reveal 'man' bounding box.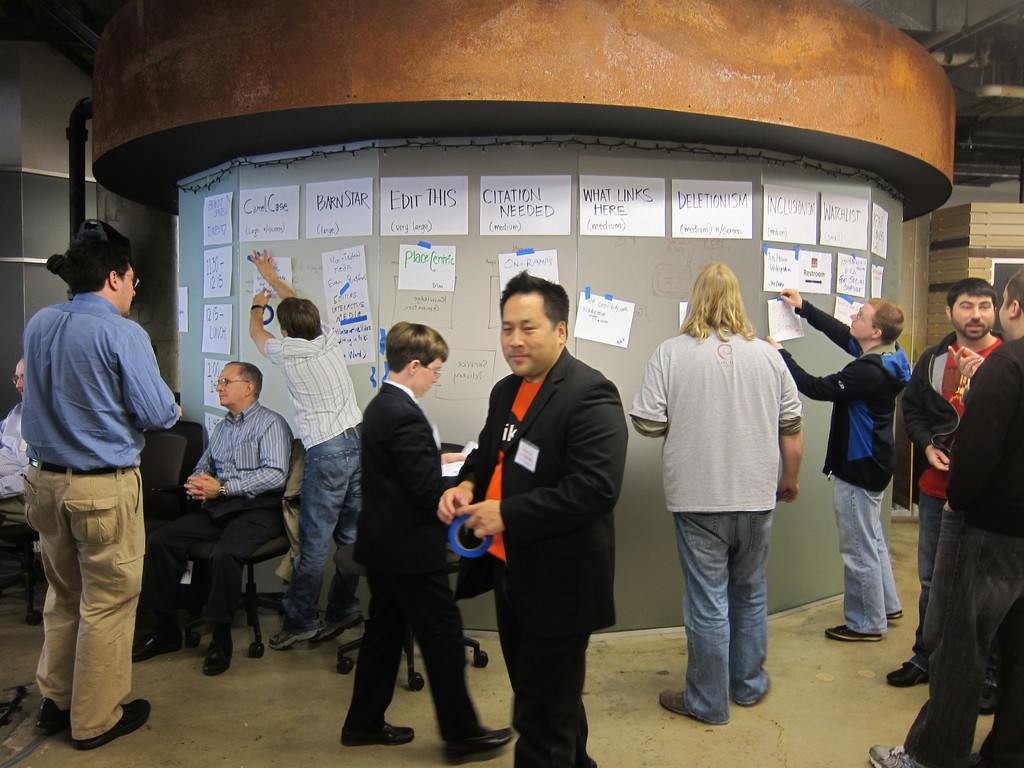
Revealed: rect(884, 280, 1001, 702).
